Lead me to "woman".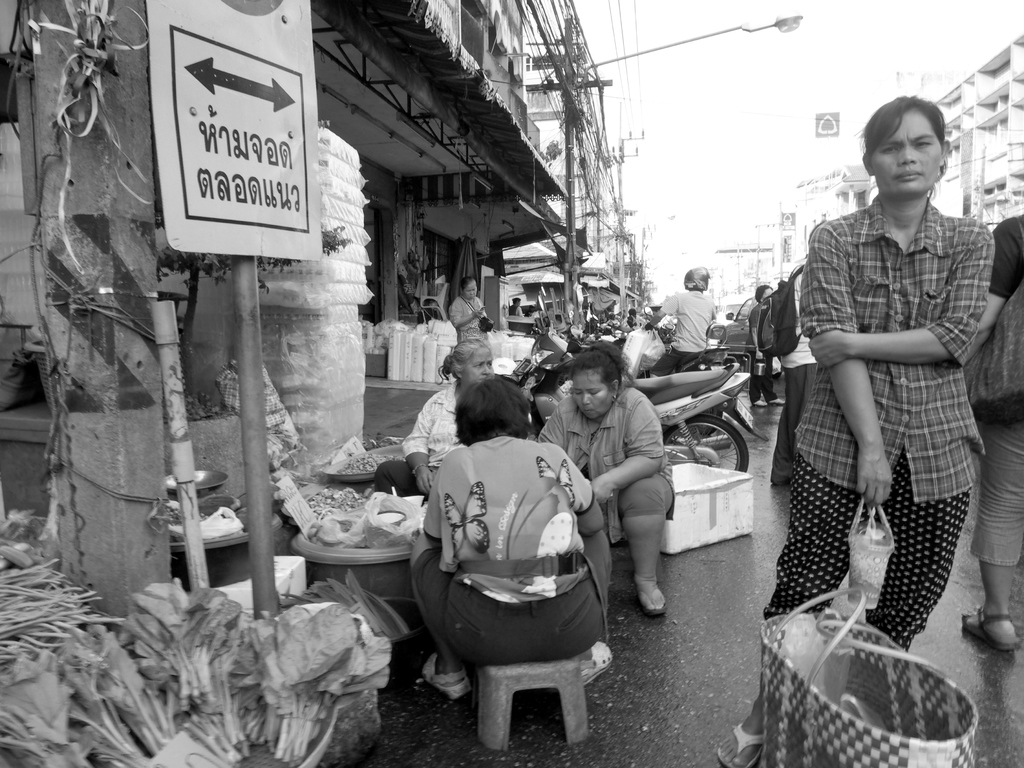
Lead to [376,340,499,500].
